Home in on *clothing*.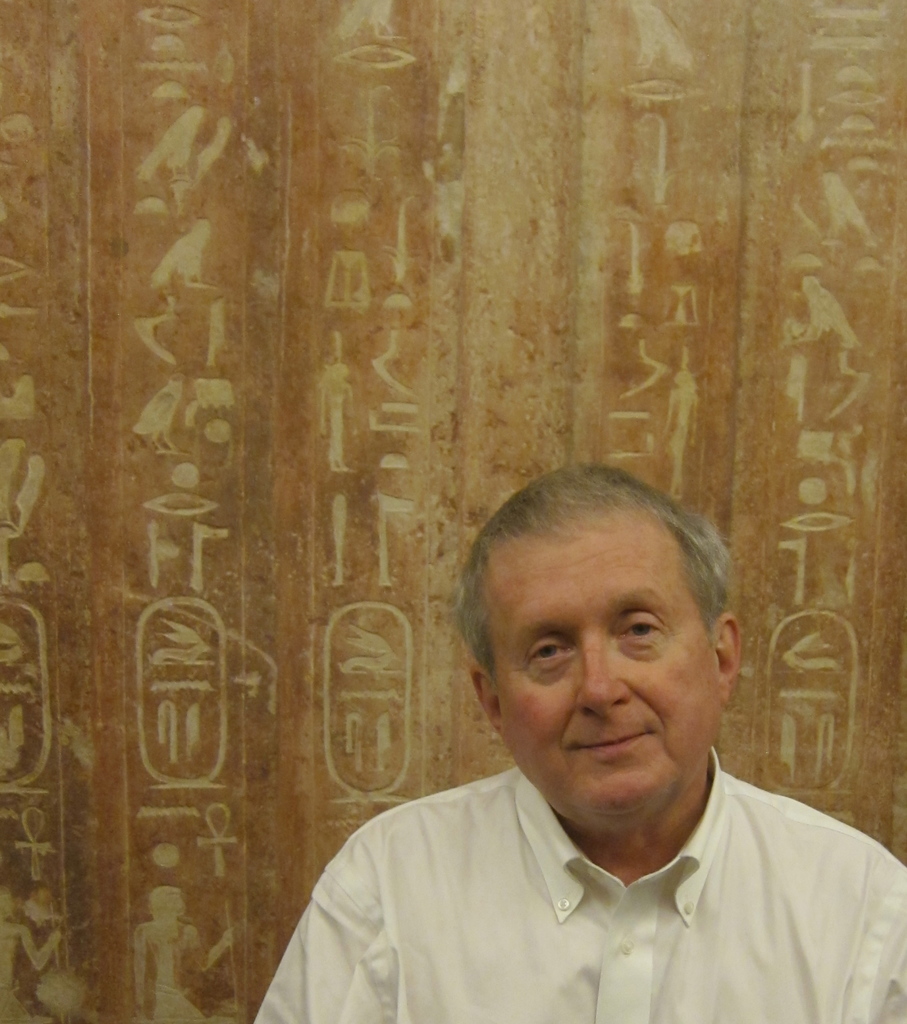
Homed in at [250, 719, 896, 1020].
